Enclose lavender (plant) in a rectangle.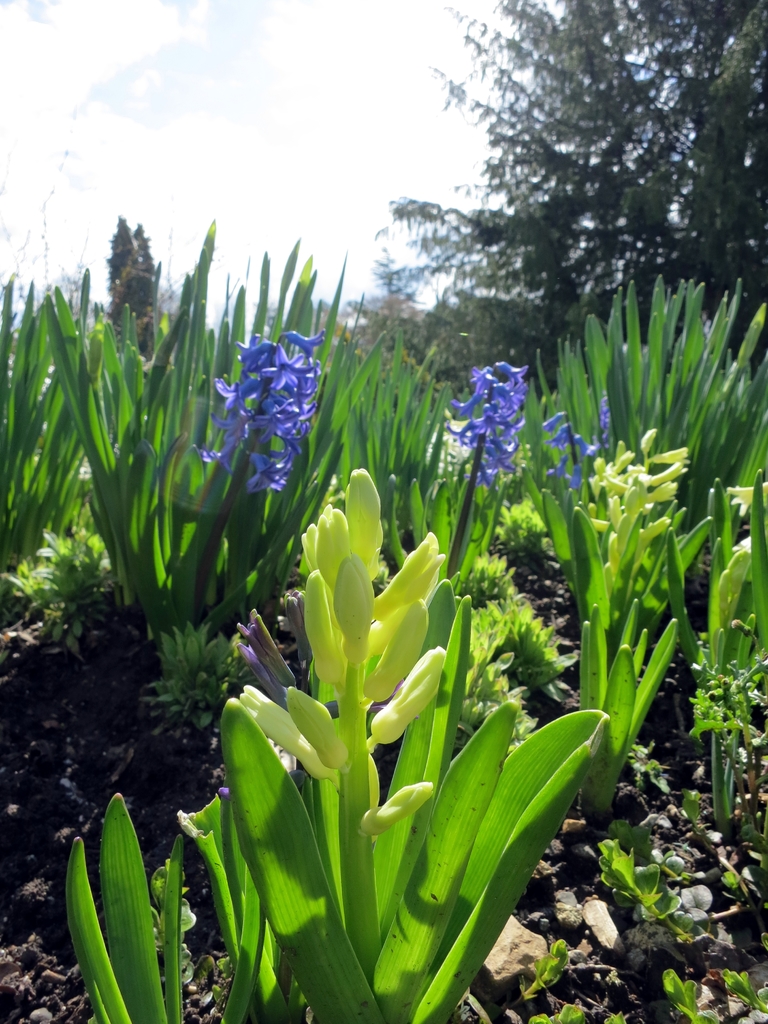
[409, 356, 535, 580].
